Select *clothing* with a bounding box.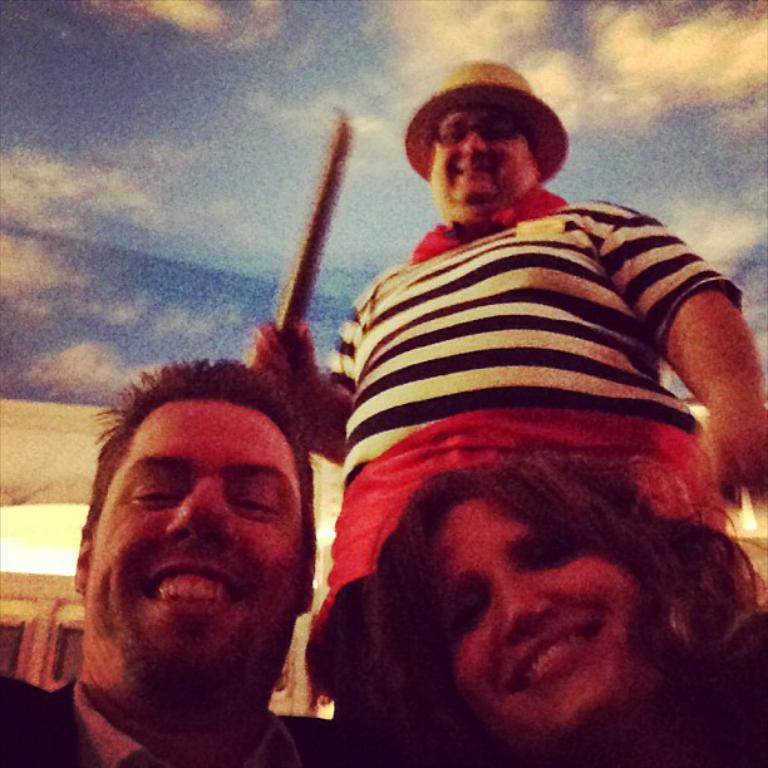
detection(286, 142, 739, 759).
